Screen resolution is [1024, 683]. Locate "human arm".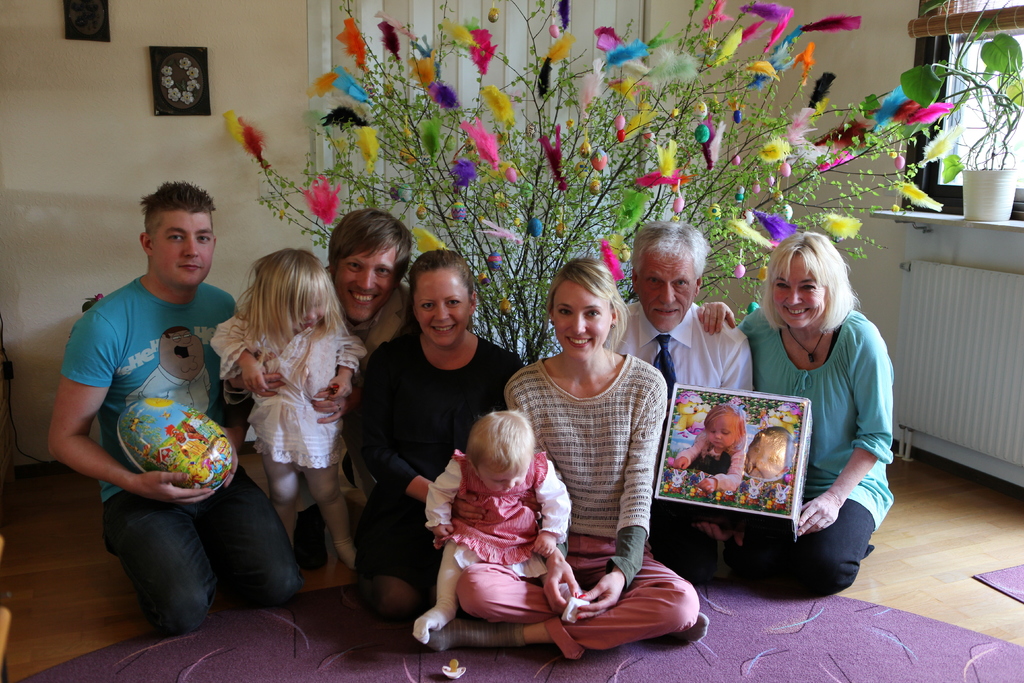
box(232, 374, 284, 396).
